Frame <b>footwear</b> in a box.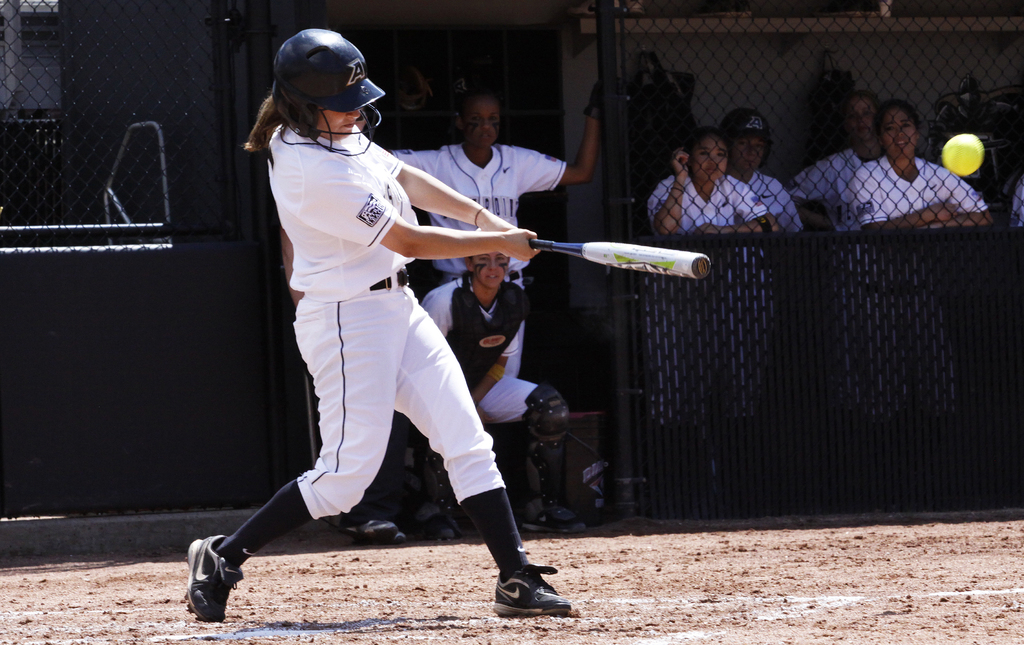
rect(404, 498, 446, 546).
